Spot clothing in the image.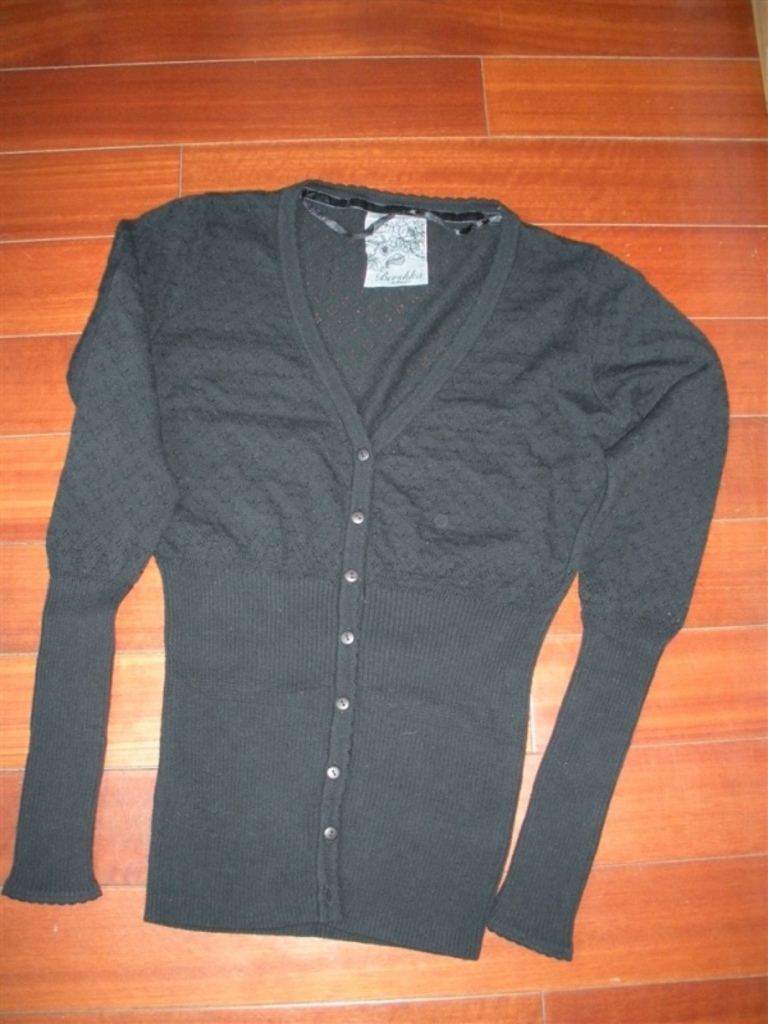
clothing found at l=0, t=173, r=733, b=963.
